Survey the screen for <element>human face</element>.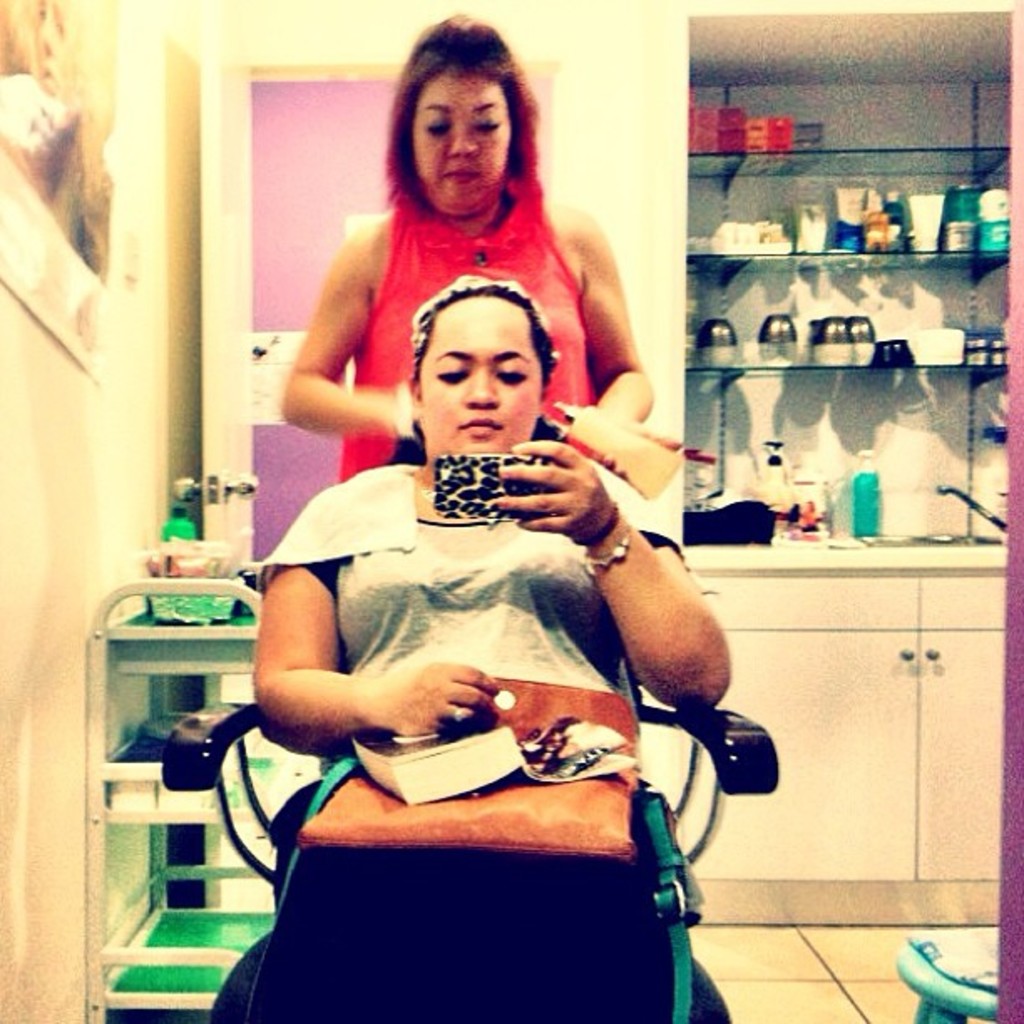
Survey found: region(420, 294, 544, 457).
